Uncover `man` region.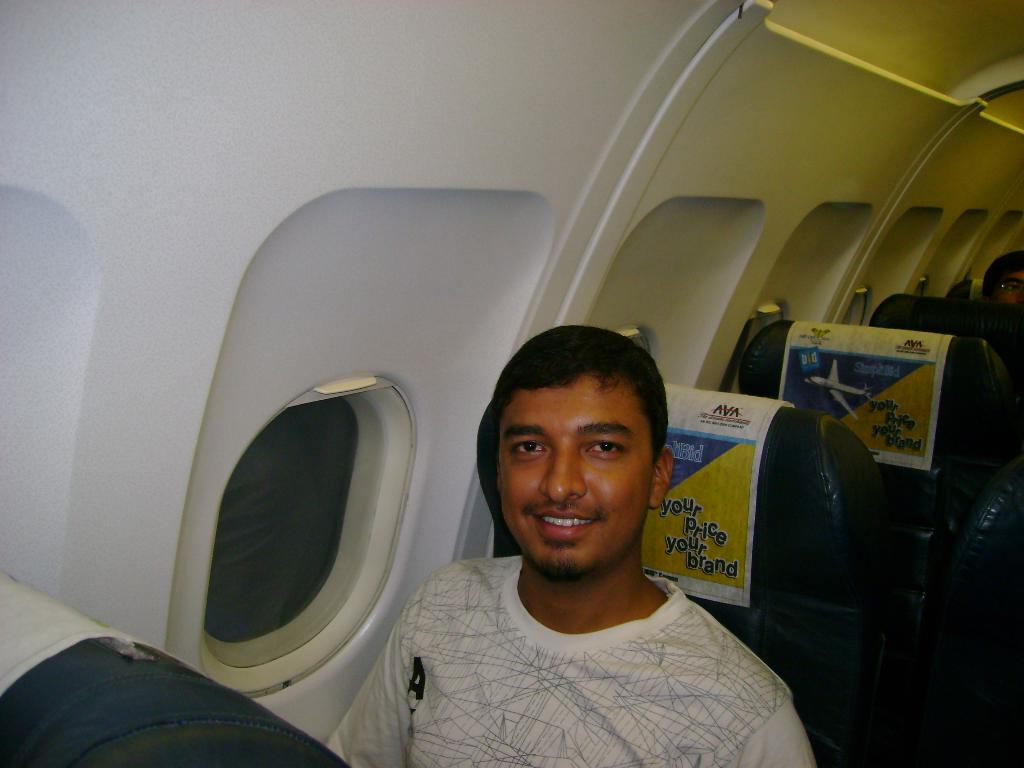
Uncovered: select_region(378, 344, 808, 755).
